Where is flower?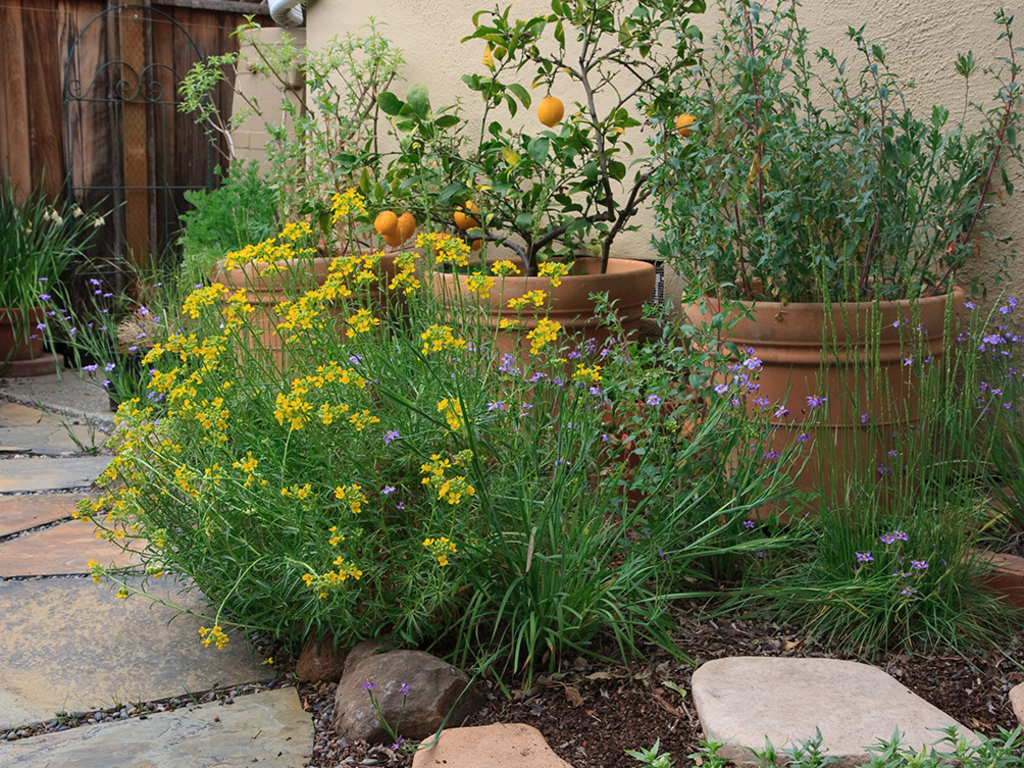
<region>478, 34, 499, 80</region>.
